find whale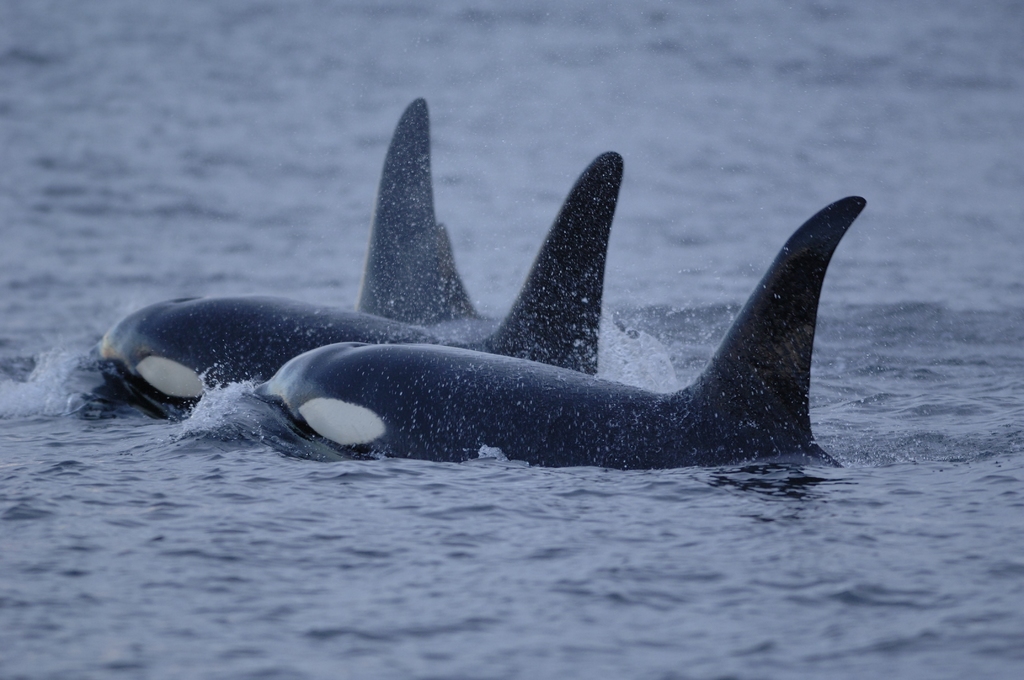
bbox(250, 195, 869, 469)
